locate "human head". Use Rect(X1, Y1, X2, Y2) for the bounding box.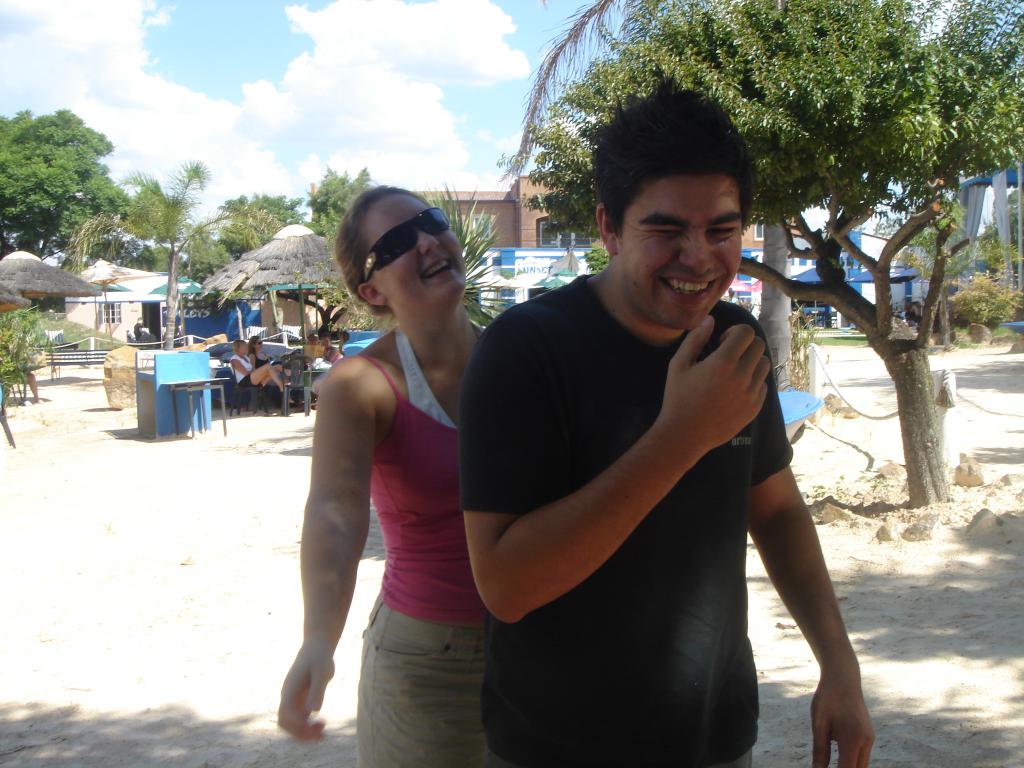
Rect(250, 332, 265, 349).
